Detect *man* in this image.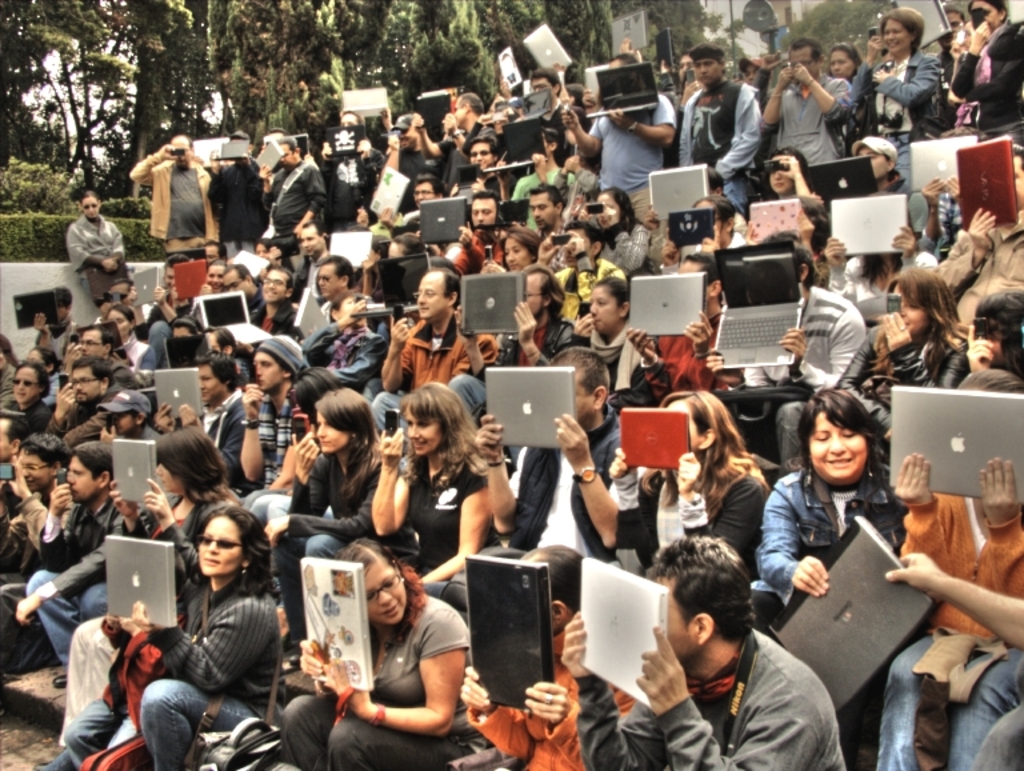
Detection: crop(257, 136, 324, 267).
